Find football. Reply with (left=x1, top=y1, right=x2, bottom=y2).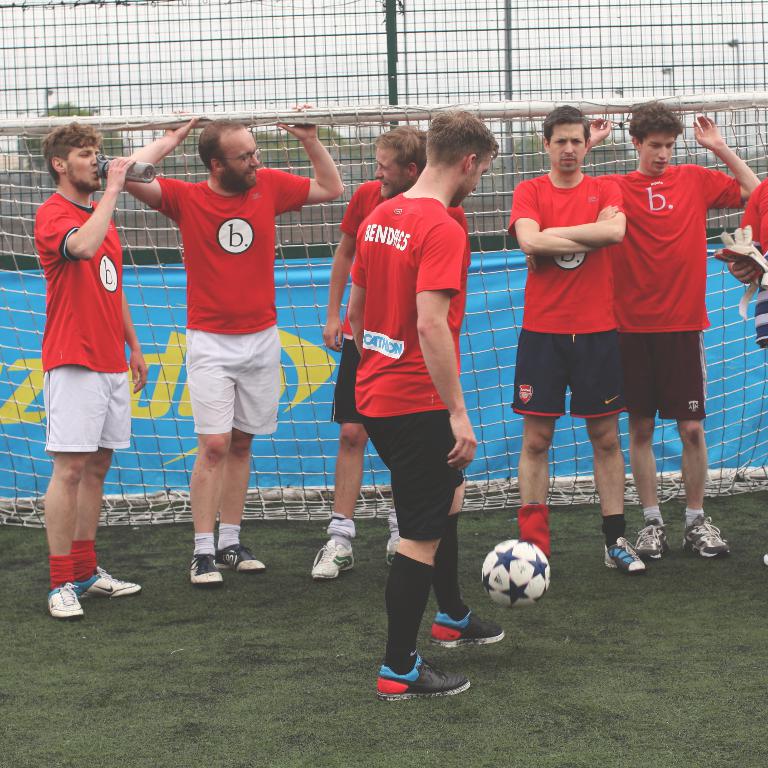
(left=481, top=536, right=549, bottom=606).
